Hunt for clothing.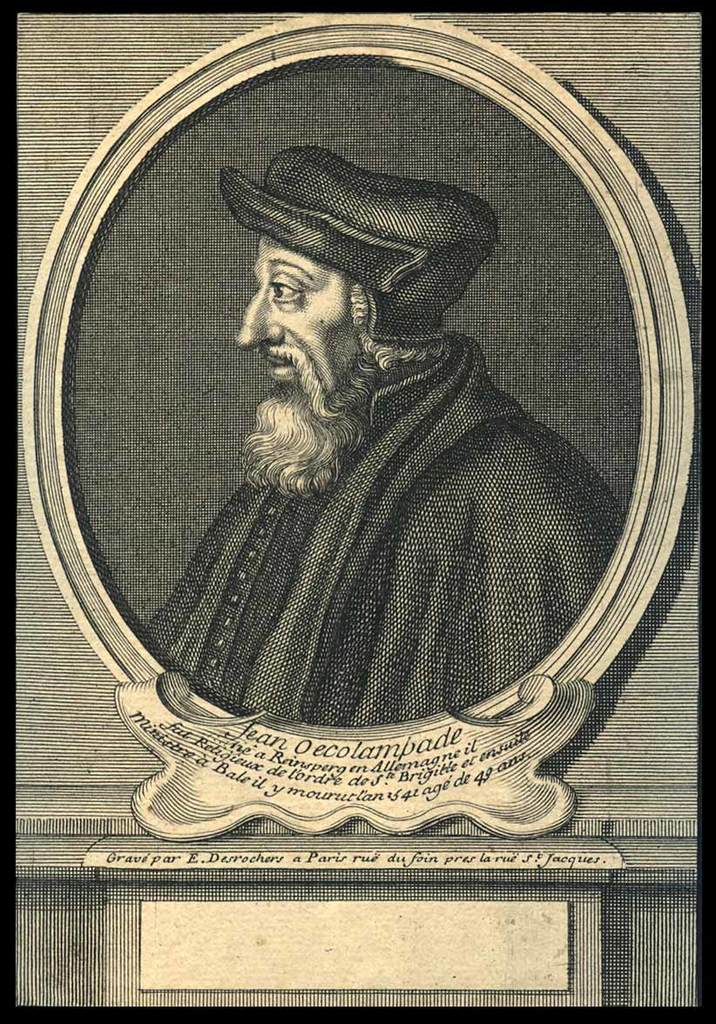
Hunted down at <box>199,219,594,735</box>.
